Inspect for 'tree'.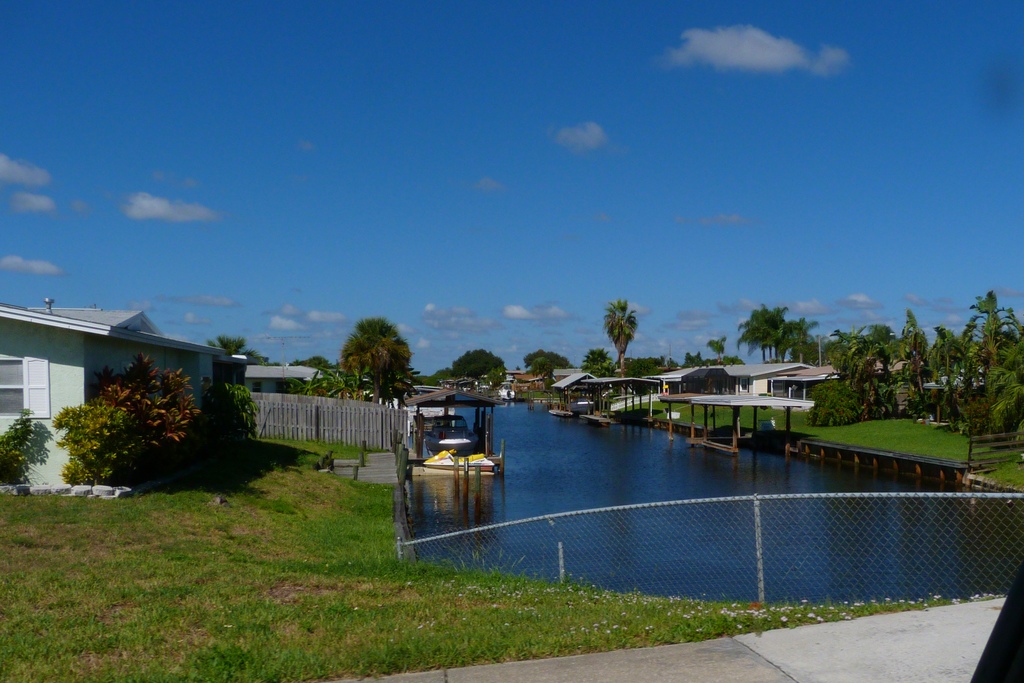
Inspection: [879, 323, 972, 399].
